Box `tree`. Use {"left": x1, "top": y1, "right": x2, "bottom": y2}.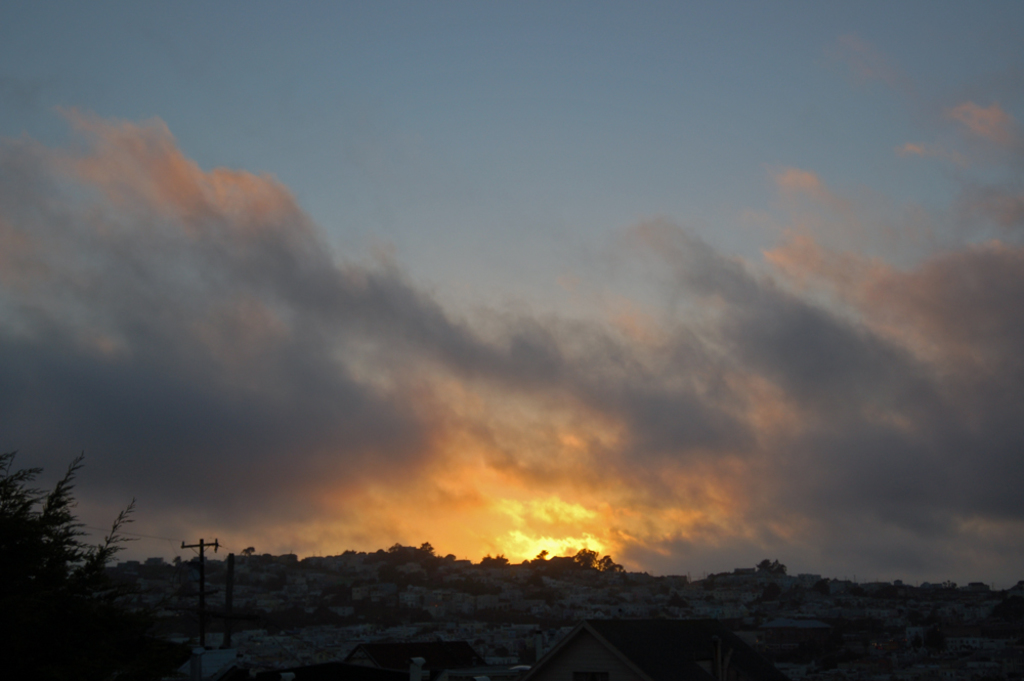
{"left": 762, "top": 580, "right": 811, "bottom": 615}.
